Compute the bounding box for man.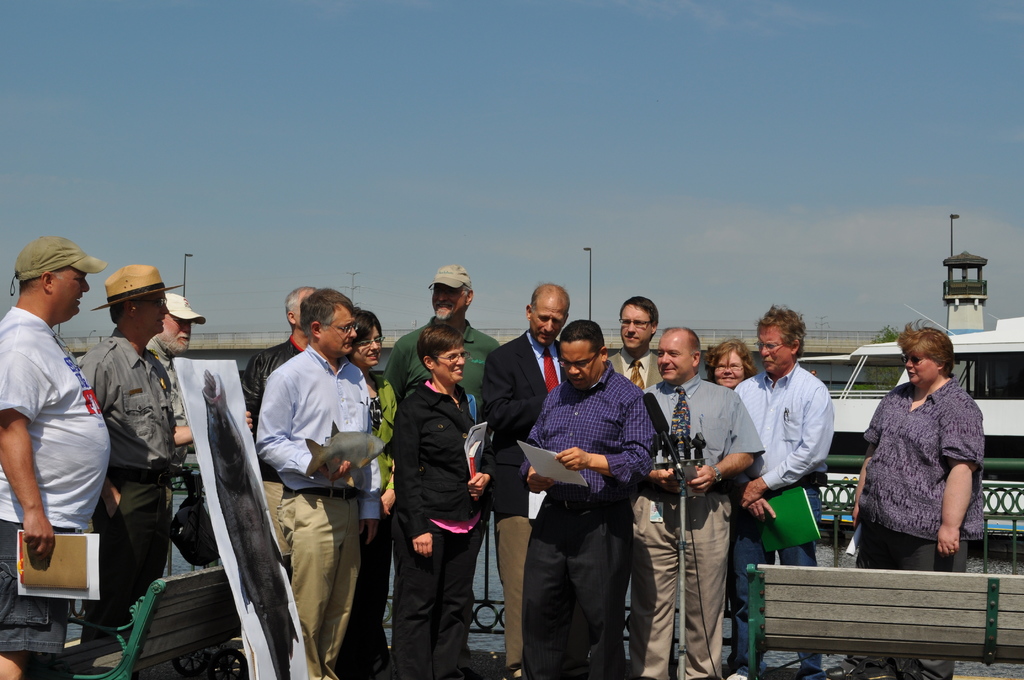
left=601, top=293, right=669, bottom=677.
